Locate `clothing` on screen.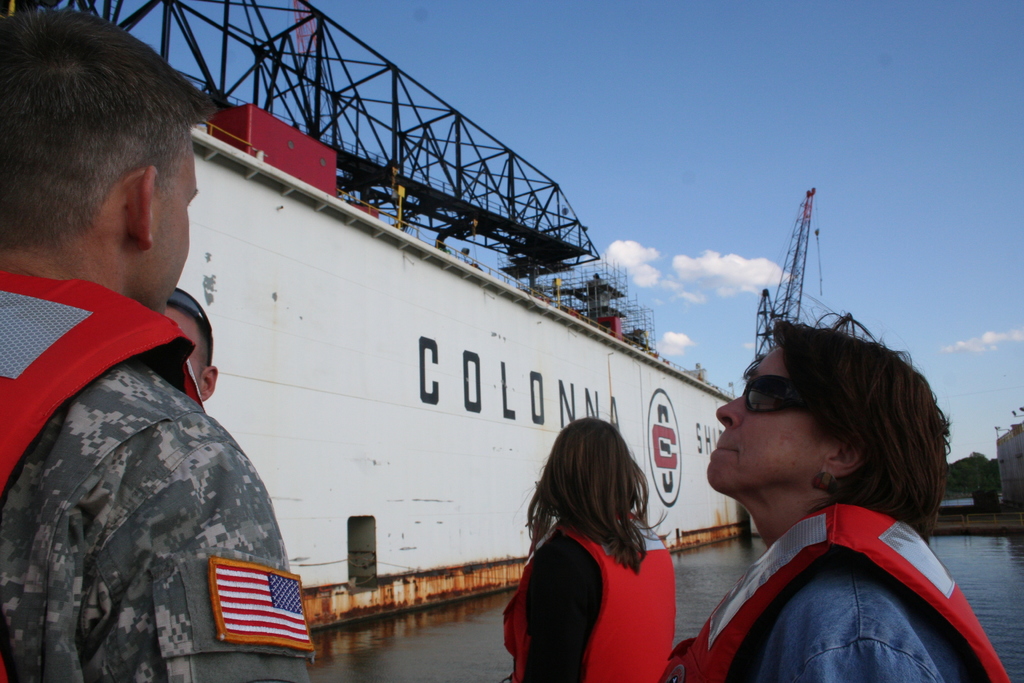
On screen at bbox=[7, 239, 301, 682].
